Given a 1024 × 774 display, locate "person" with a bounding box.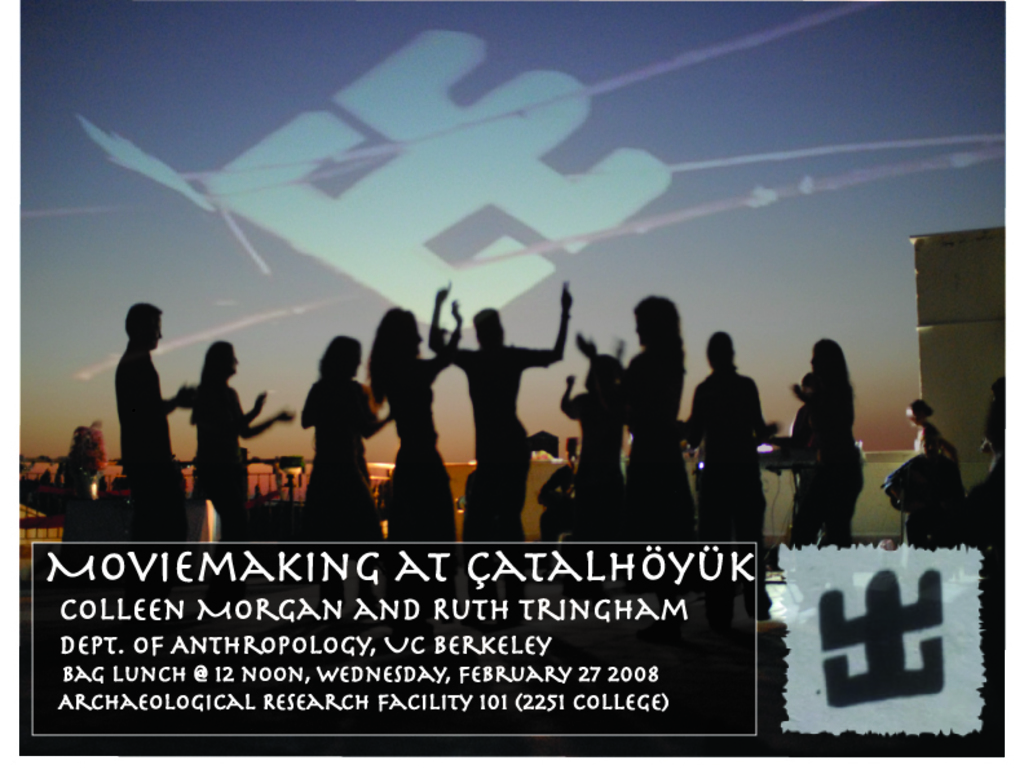
Located: crop(49, 408, 112, 538).
